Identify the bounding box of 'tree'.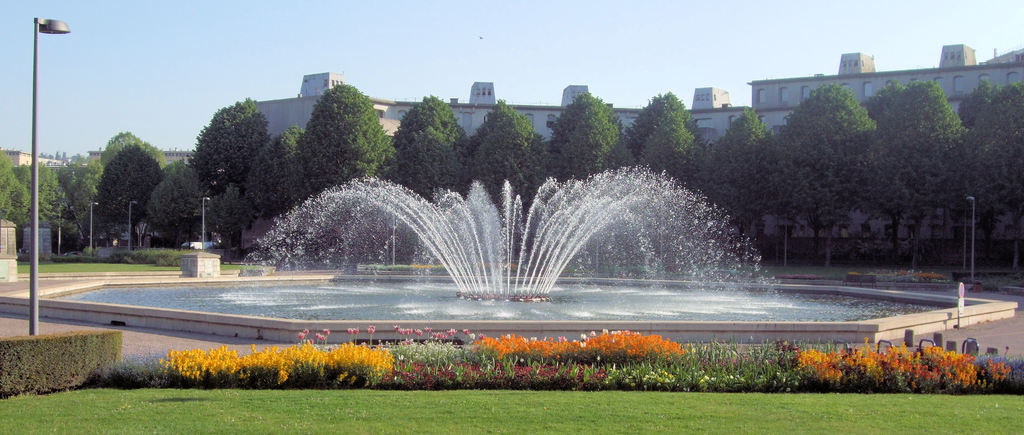
x1=388 y1=91 x2=472 y2=288.
